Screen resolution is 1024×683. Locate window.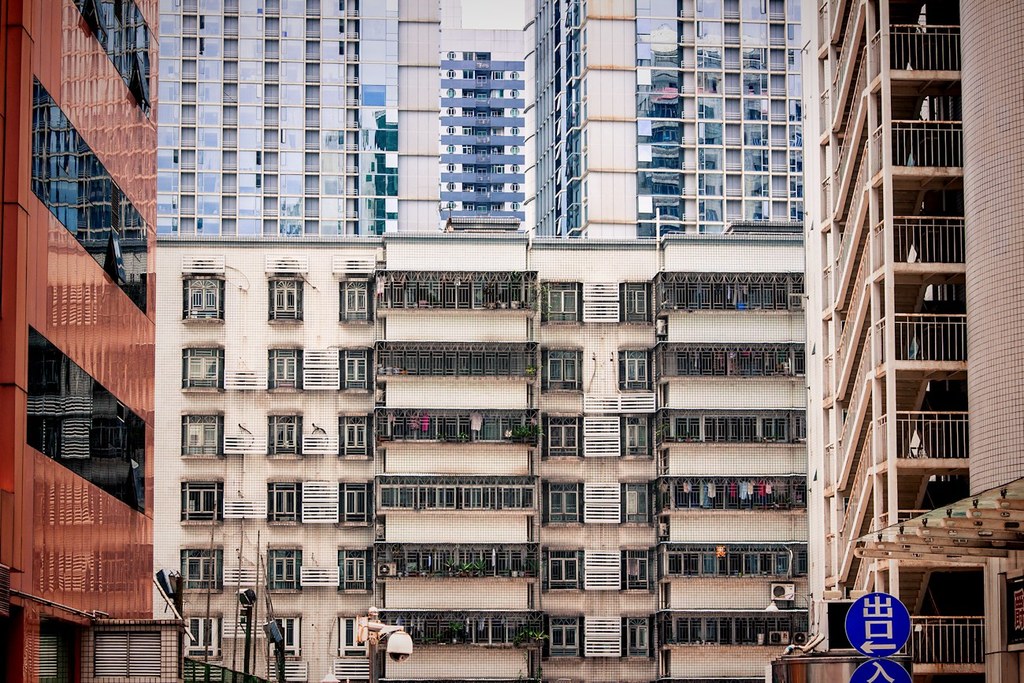
rect(174, 347, 224, 378).
